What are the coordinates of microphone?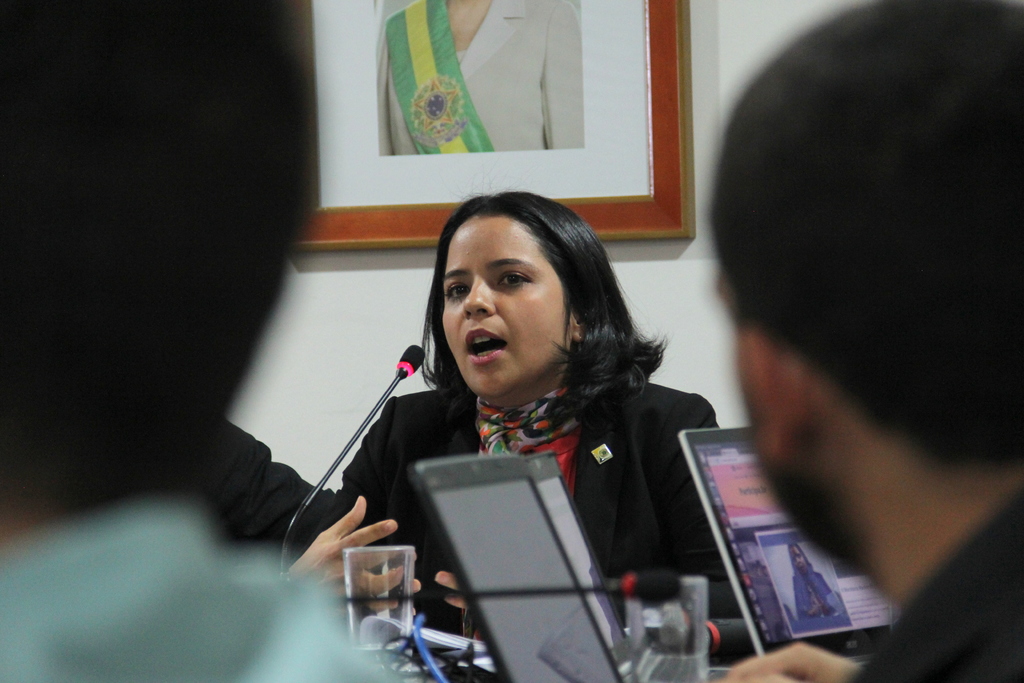
[x1=674, y1=580, x2=740, y2=618].
